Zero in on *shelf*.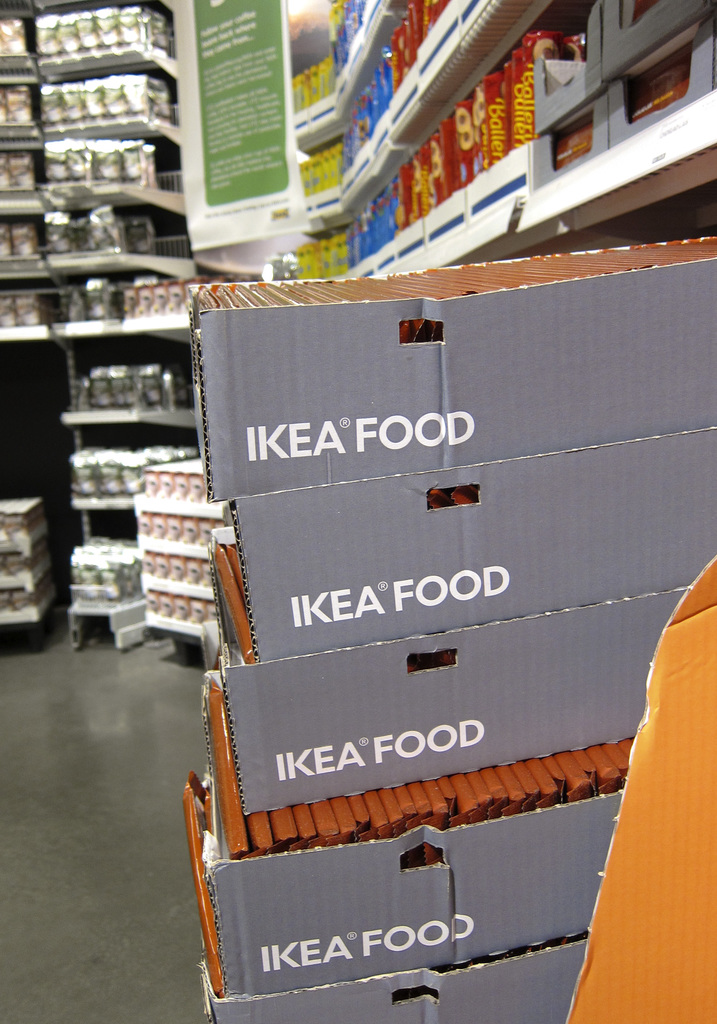
Zeroed in: <box>289,3,565,292</box>.
